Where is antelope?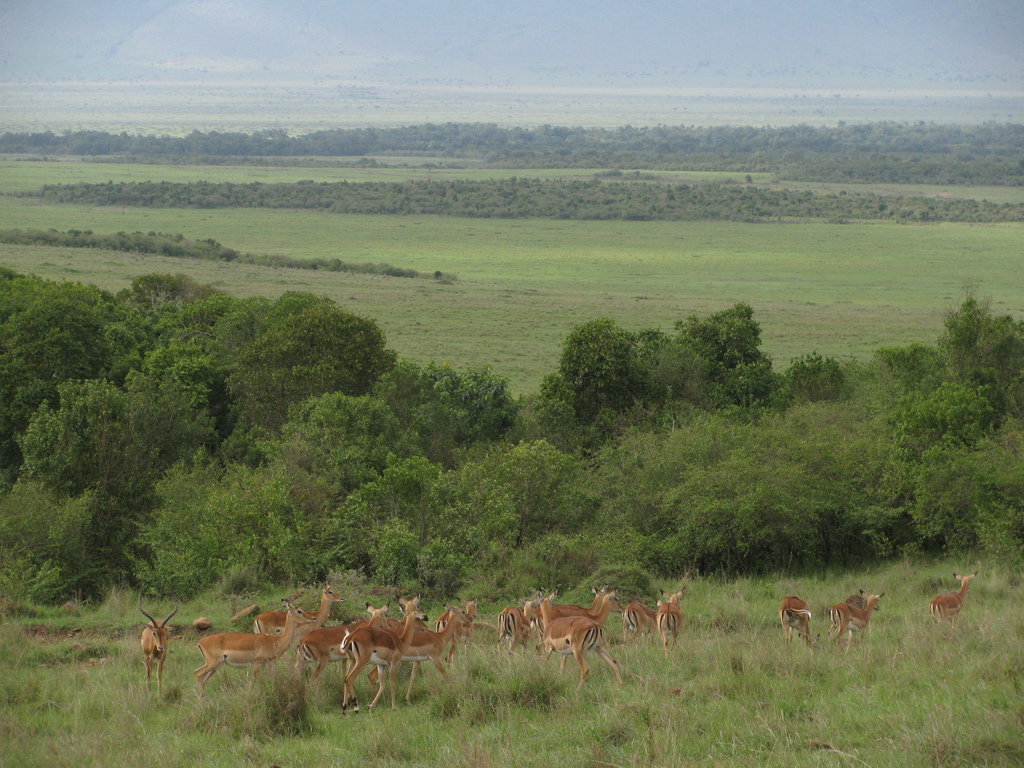
781/595/811/648.
